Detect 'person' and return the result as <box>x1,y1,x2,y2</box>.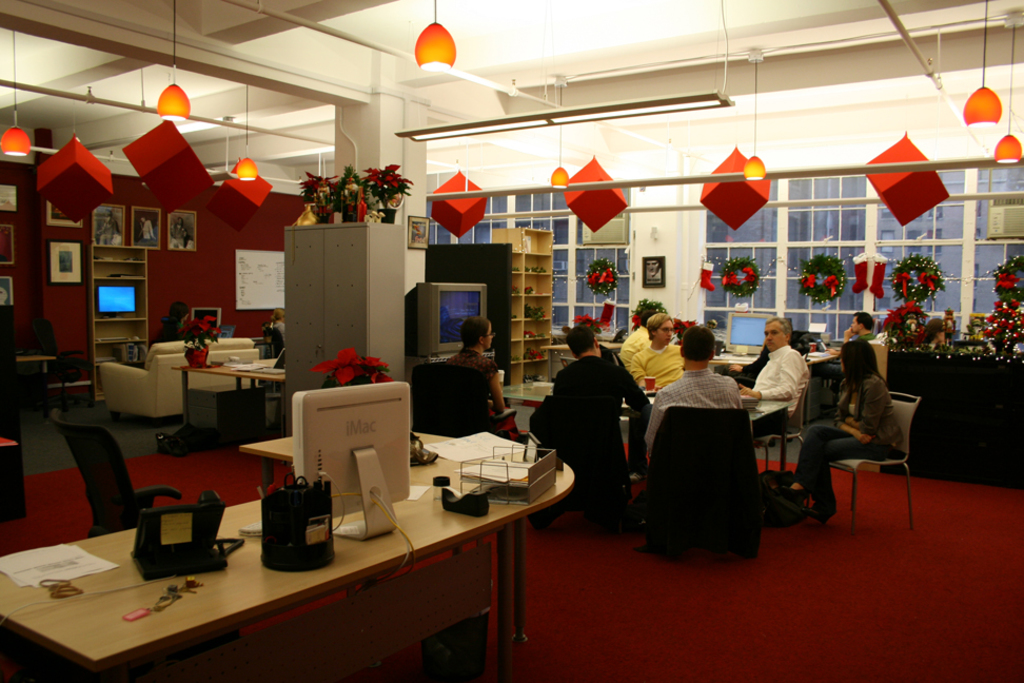
<box>627,316,685,393</box>.
